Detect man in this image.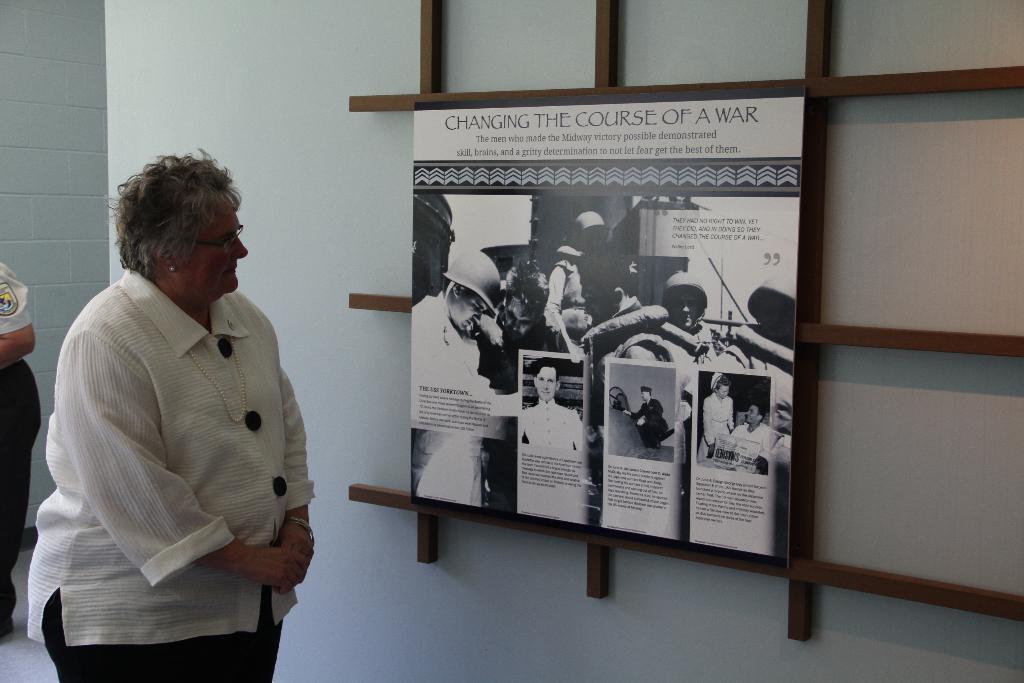
Detection: locate(622, 388, 668, 452).
